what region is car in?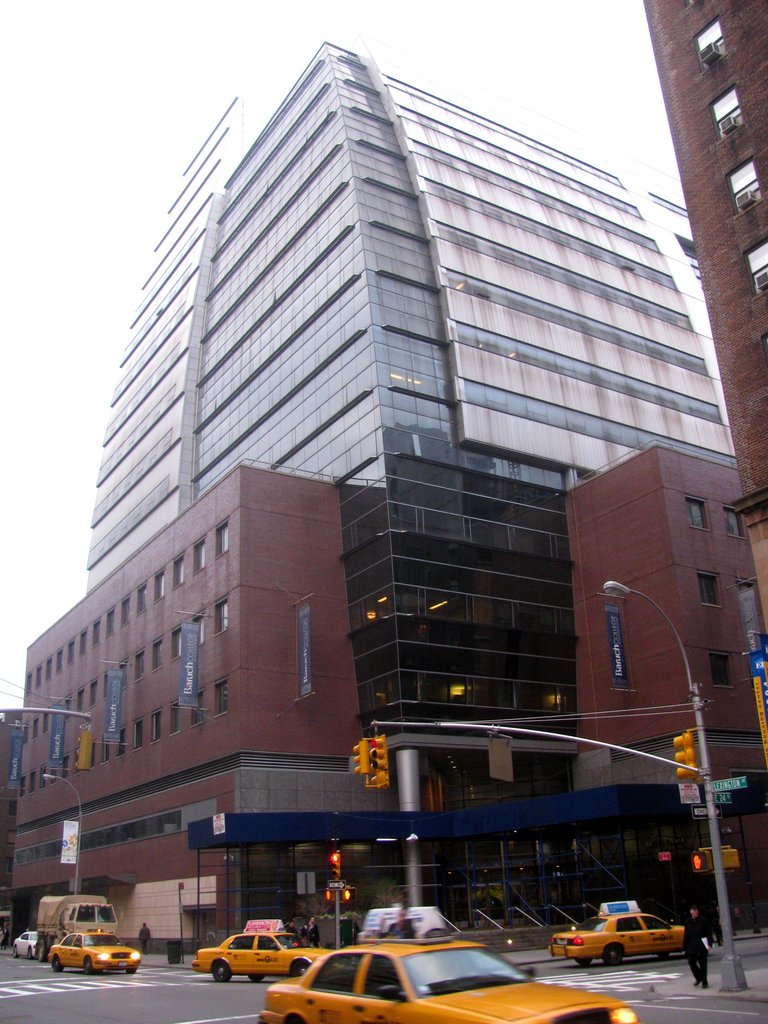
184, 916, 333, 982.
